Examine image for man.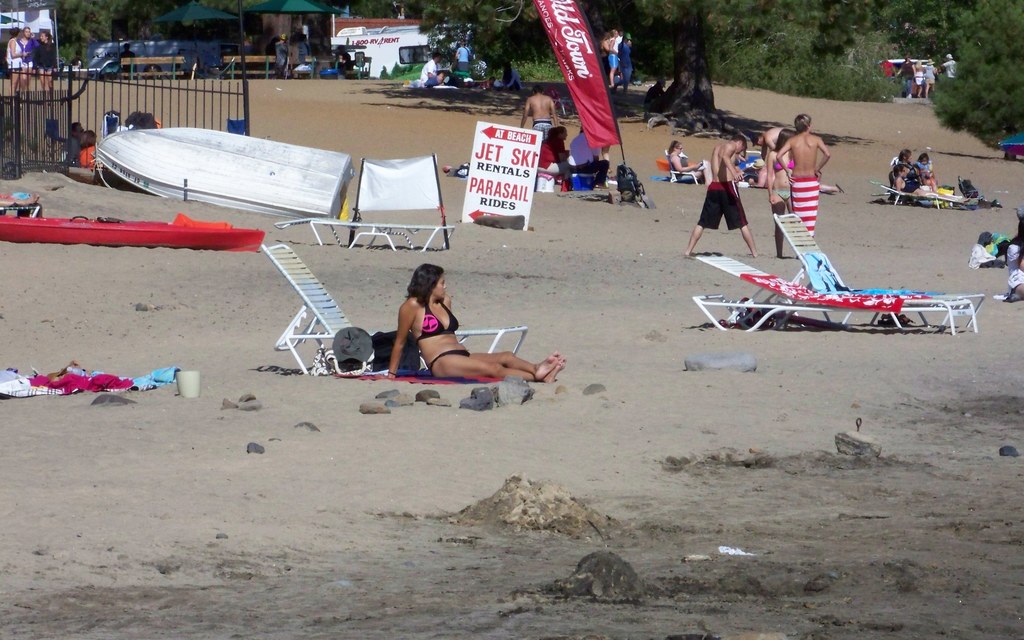
Examination result: x1=419 y1=54 x2=452 y2=87.
